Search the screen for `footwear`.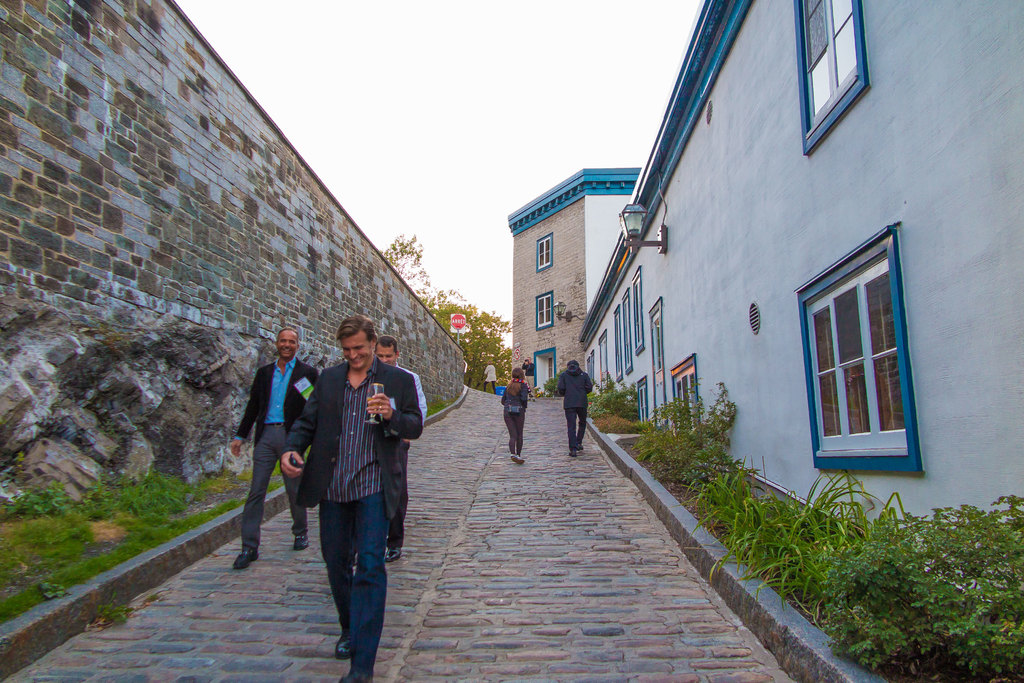
Found at x1=339, y1=668, x2=375, y2=682.
